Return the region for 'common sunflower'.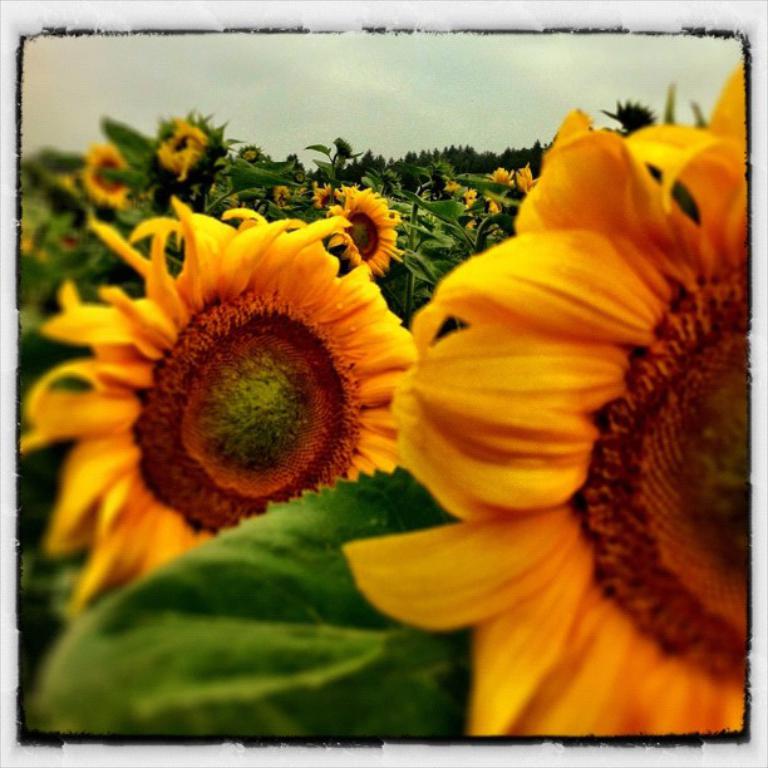
26:183:408:597.
